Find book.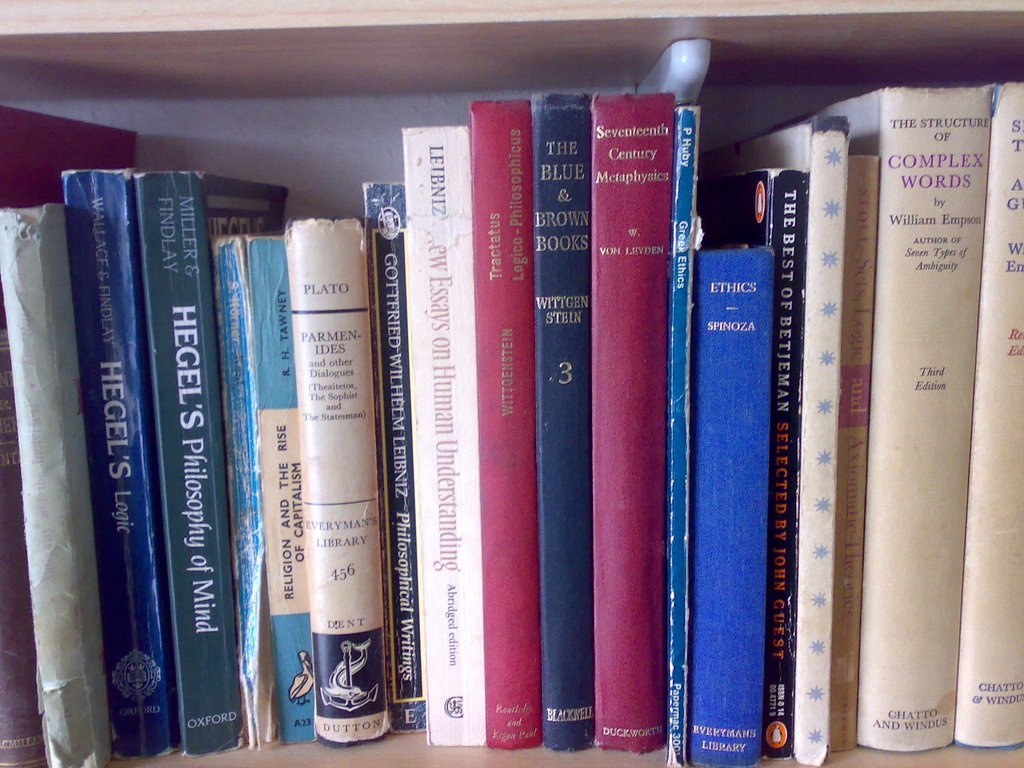
360,176,424,737.
